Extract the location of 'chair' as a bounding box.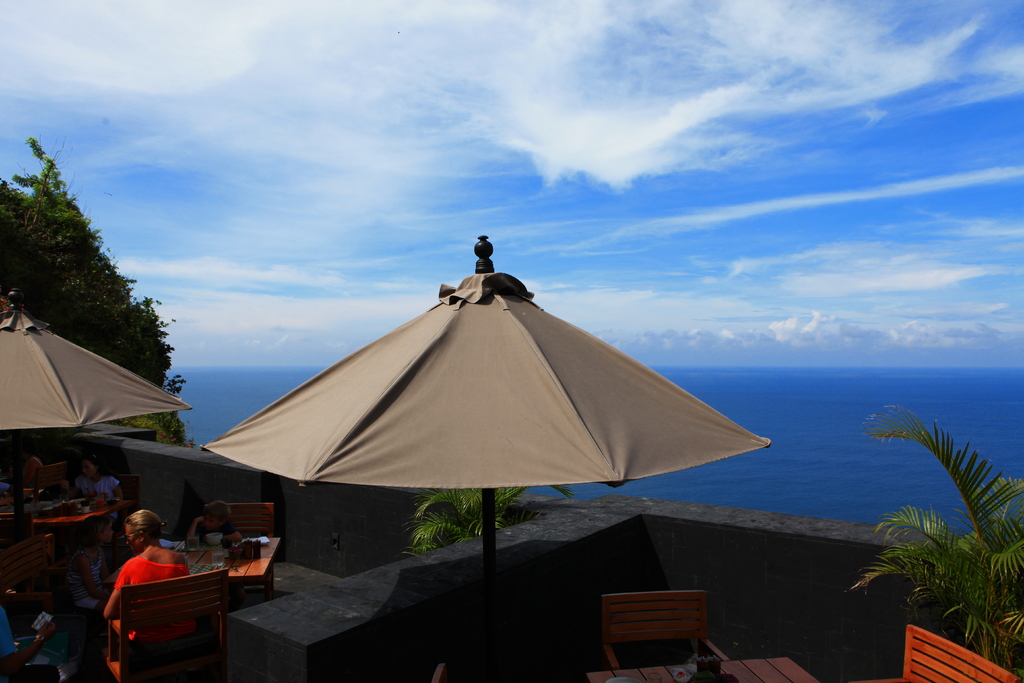
<box>84,475,143,566</box>.
